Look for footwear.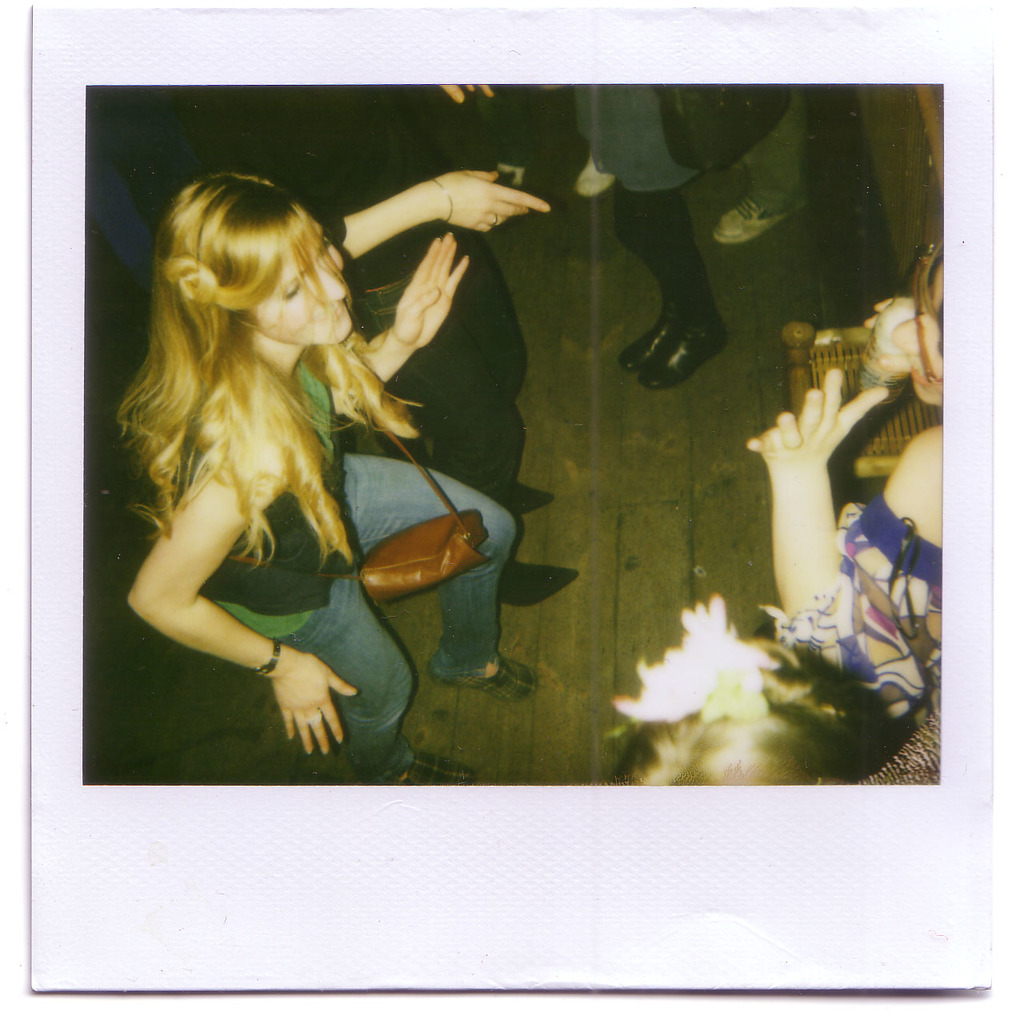
Found: box(508, 482, 550, 511).
